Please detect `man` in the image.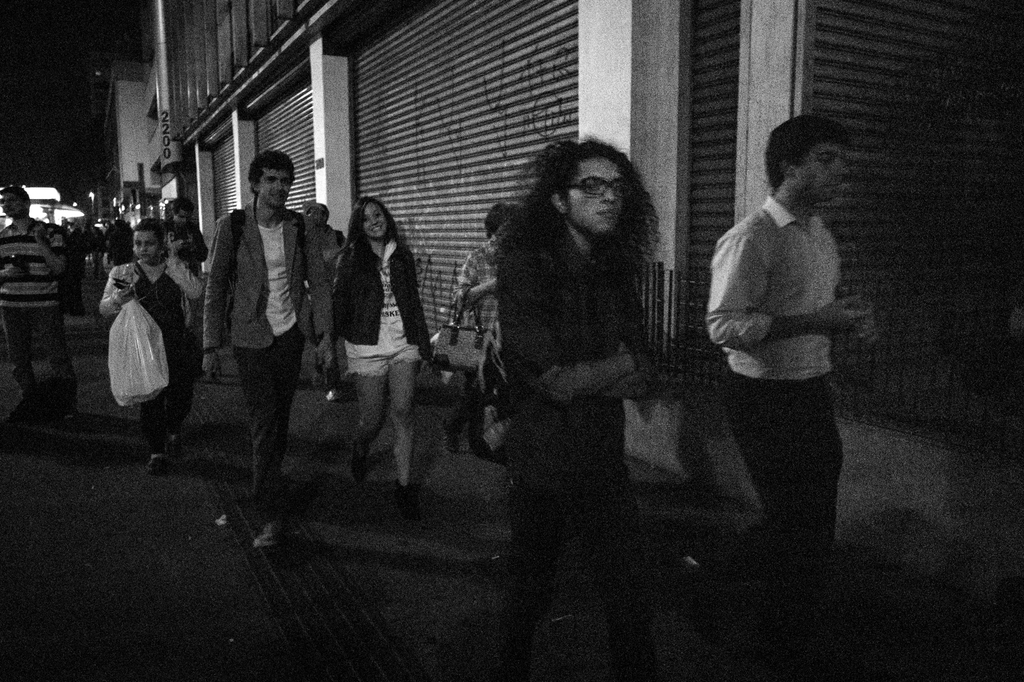
[left=685, top=115, right=885, bottom=655].
